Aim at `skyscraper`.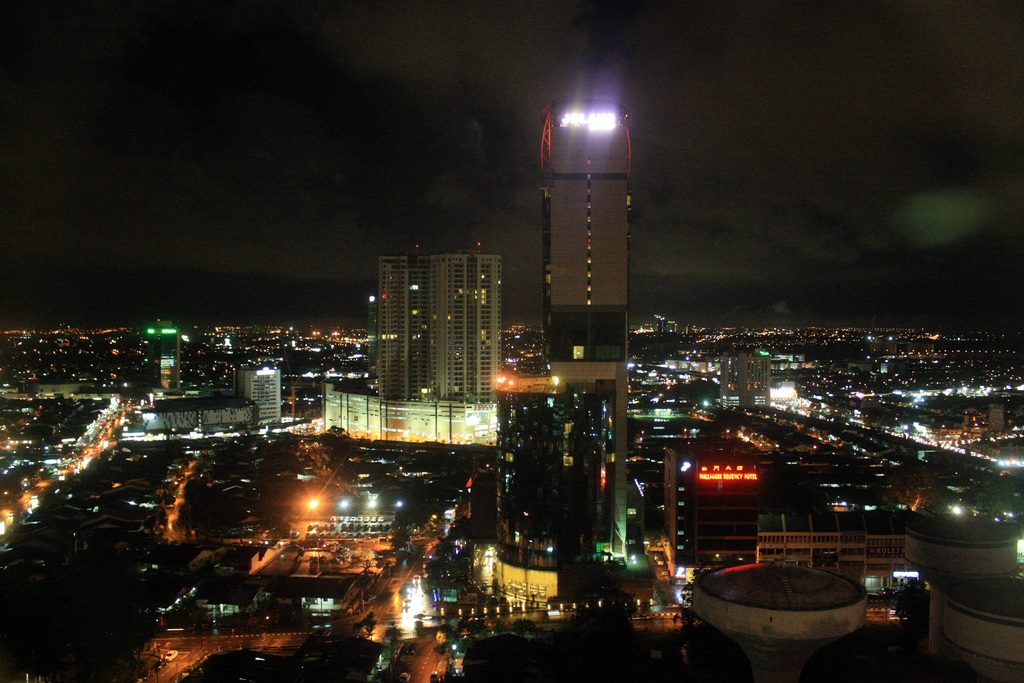
Aimed at (244, 355, 287, 432).
